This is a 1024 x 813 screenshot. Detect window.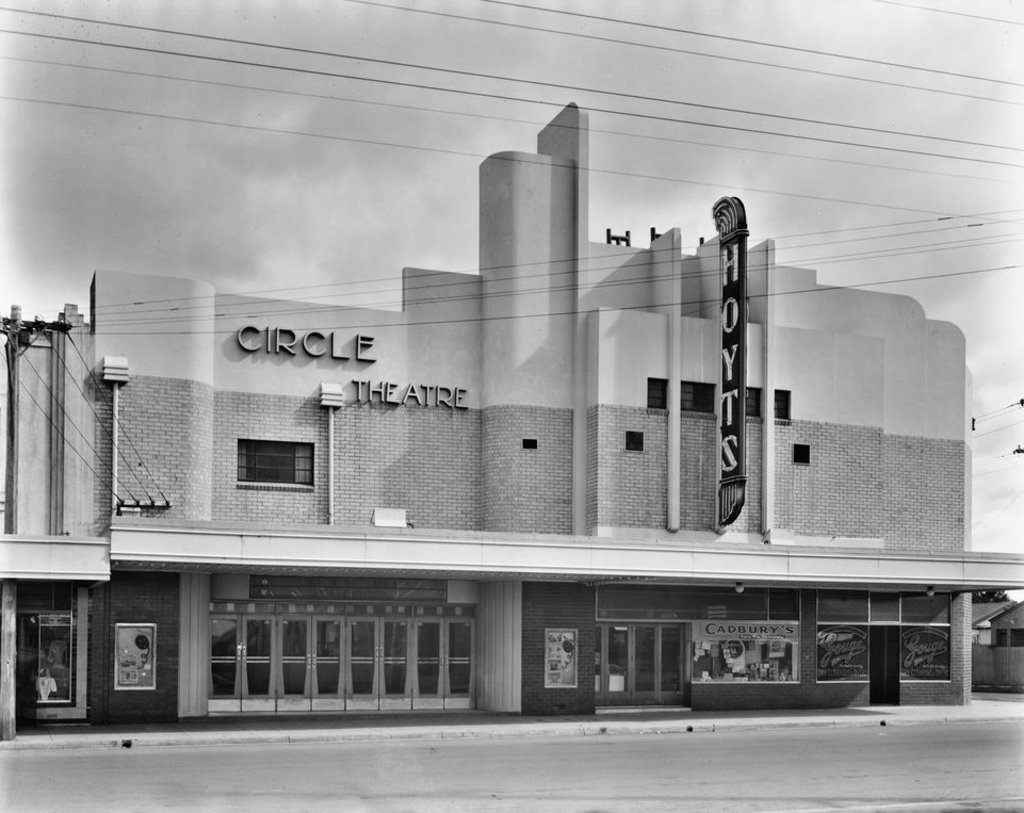
<region>791, 440, 811, 462</region>.
